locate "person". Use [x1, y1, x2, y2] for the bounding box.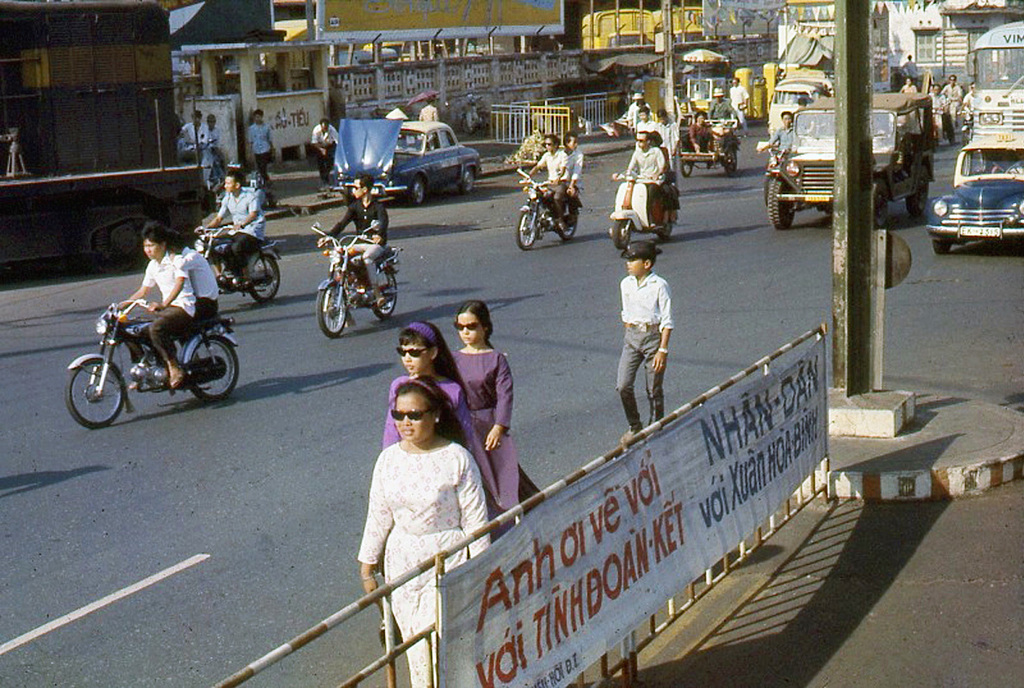
[312, 114, 340, 170].
